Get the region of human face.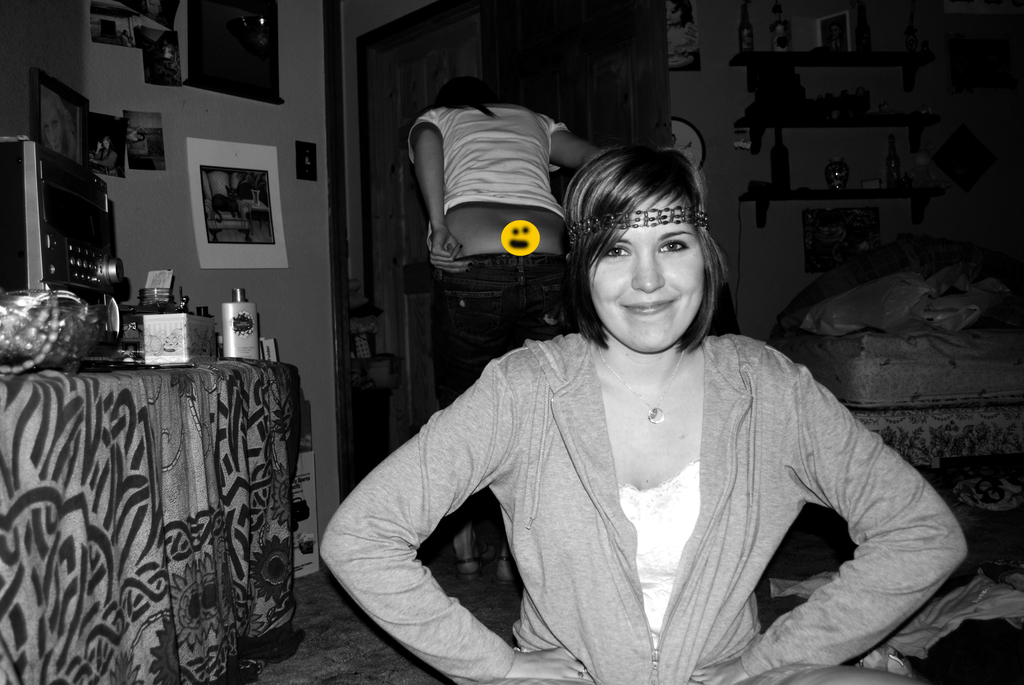
detection(588, 196, 707, 349).
